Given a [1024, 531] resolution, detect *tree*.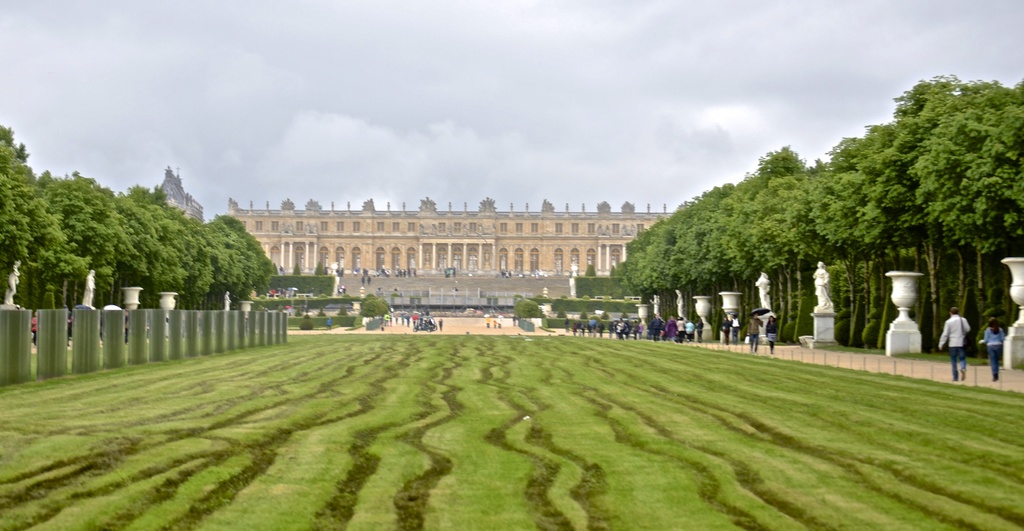
643 202 716 334.
